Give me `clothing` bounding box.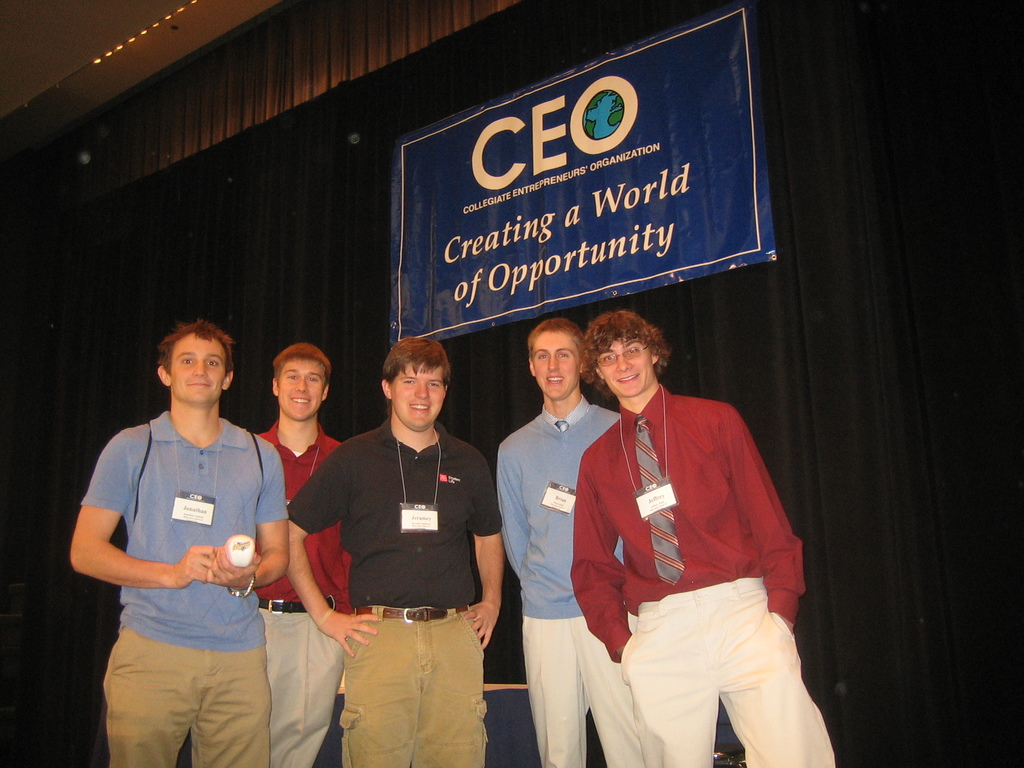
(left=568, top=383, right=834, bottom=767).
